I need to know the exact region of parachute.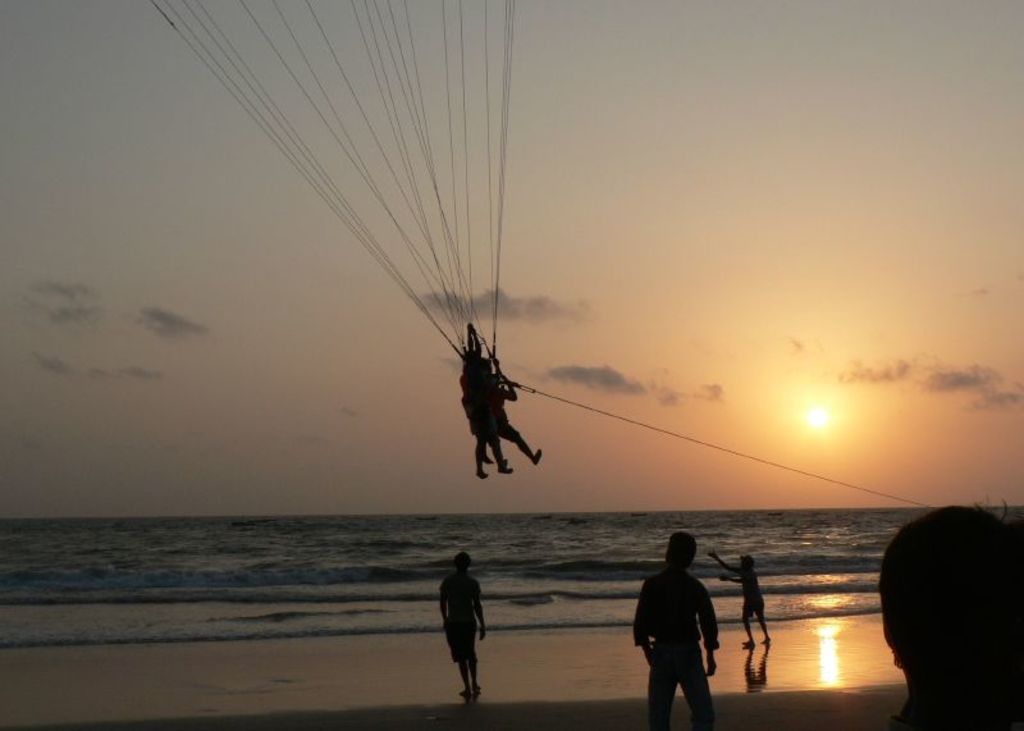
Region: 140 0 654 547.
